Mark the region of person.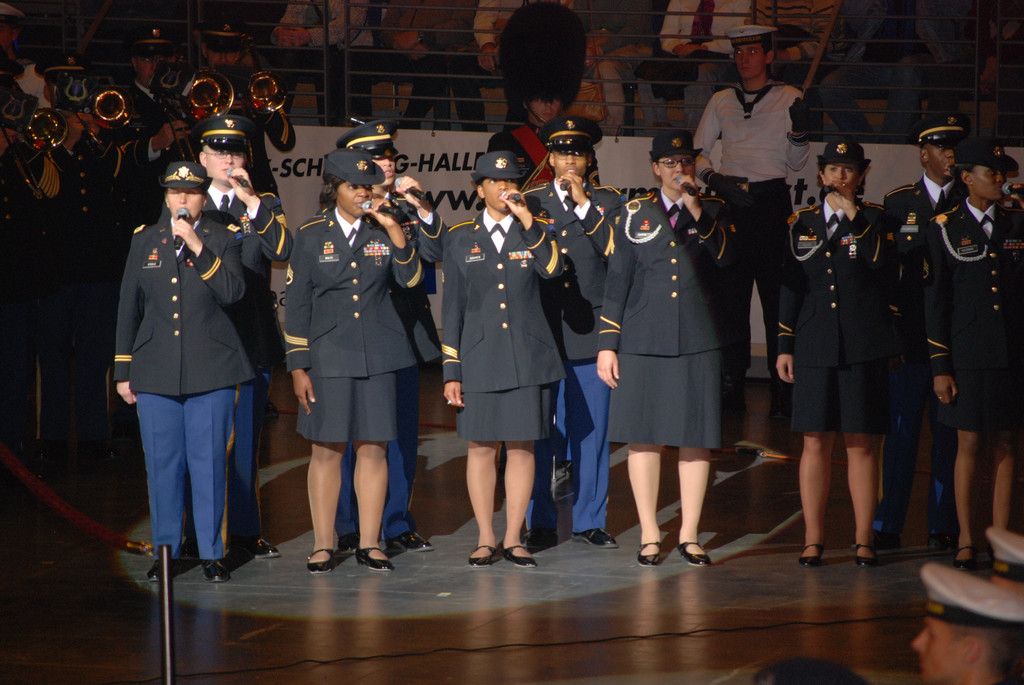
Region: rect(689, 17, 817, 406).
